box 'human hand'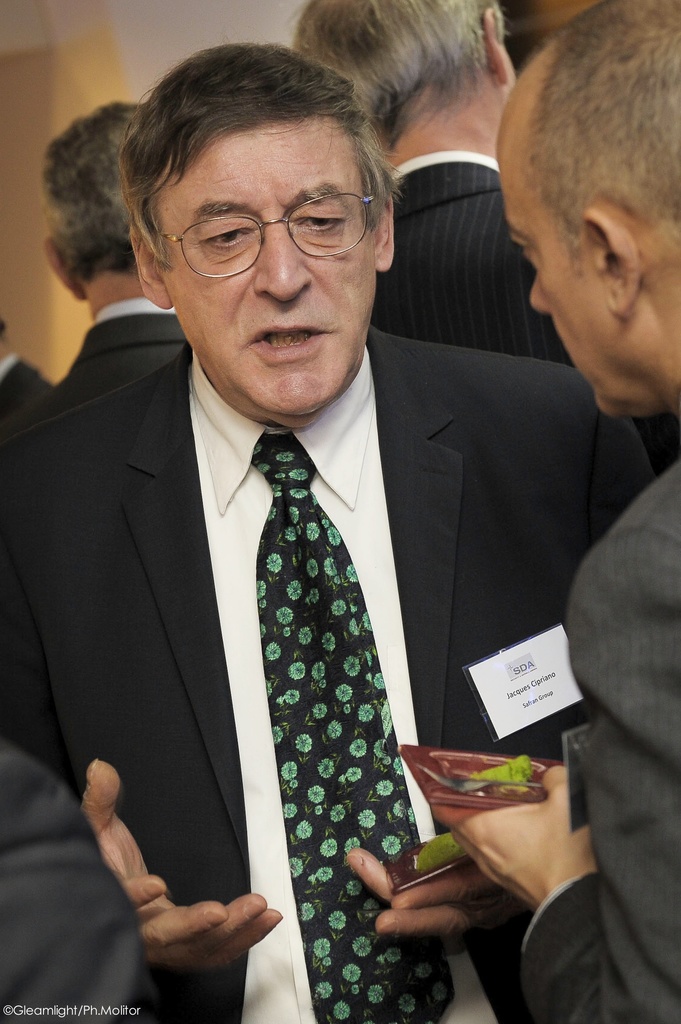
locate(343, 842, 527, 946)
